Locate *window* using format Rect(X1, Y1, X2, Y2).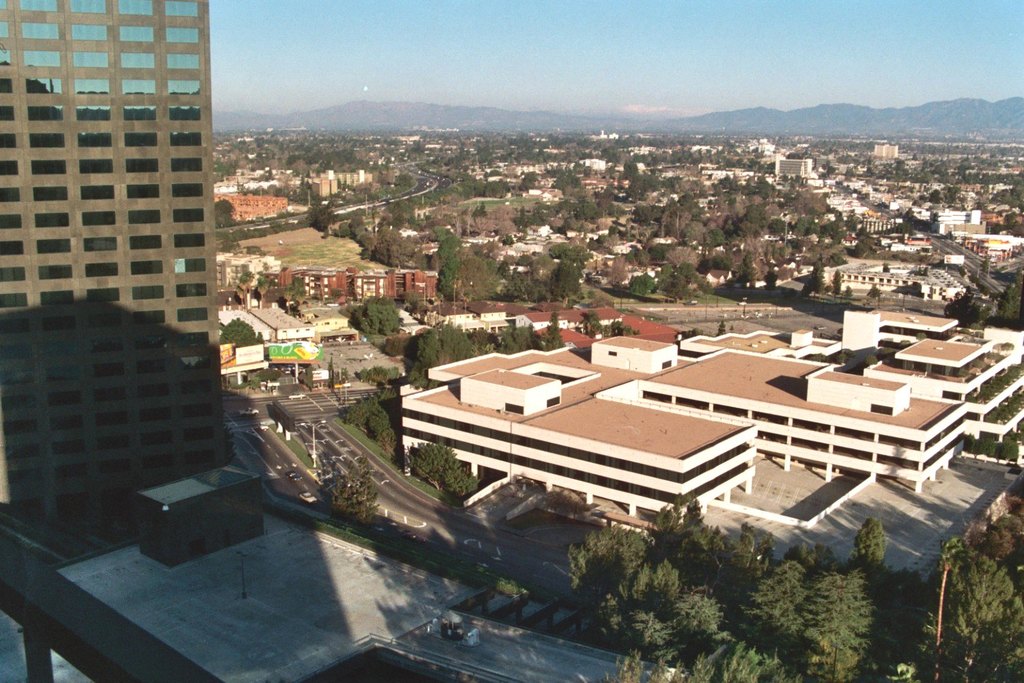
Rect(0, 105, 14, 123).
